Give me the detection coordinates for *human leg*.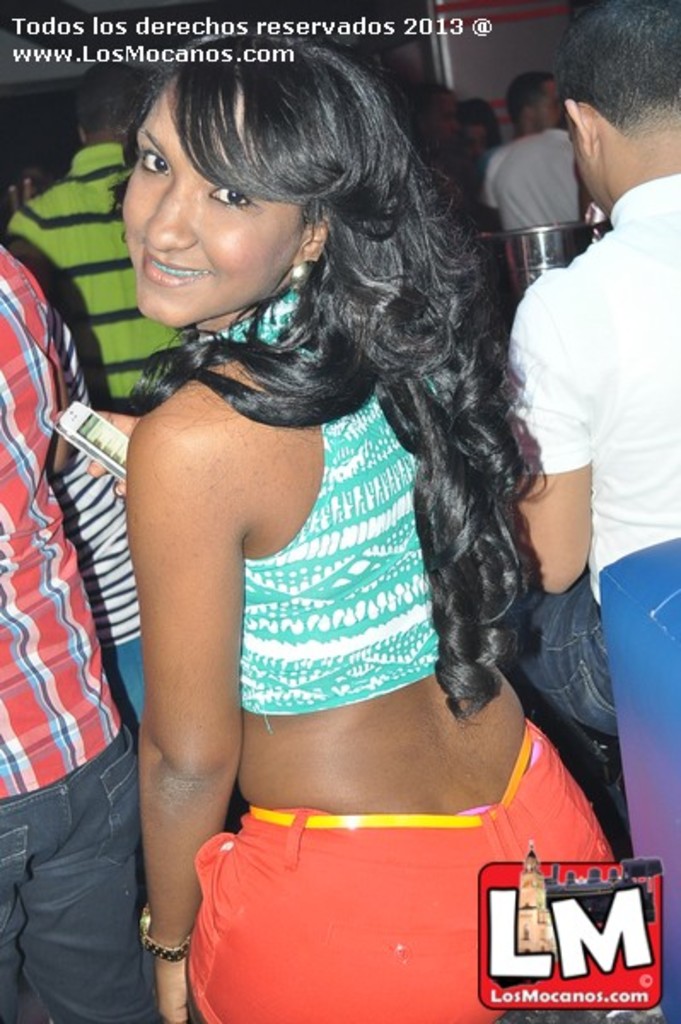
[195,811,507,1022].
